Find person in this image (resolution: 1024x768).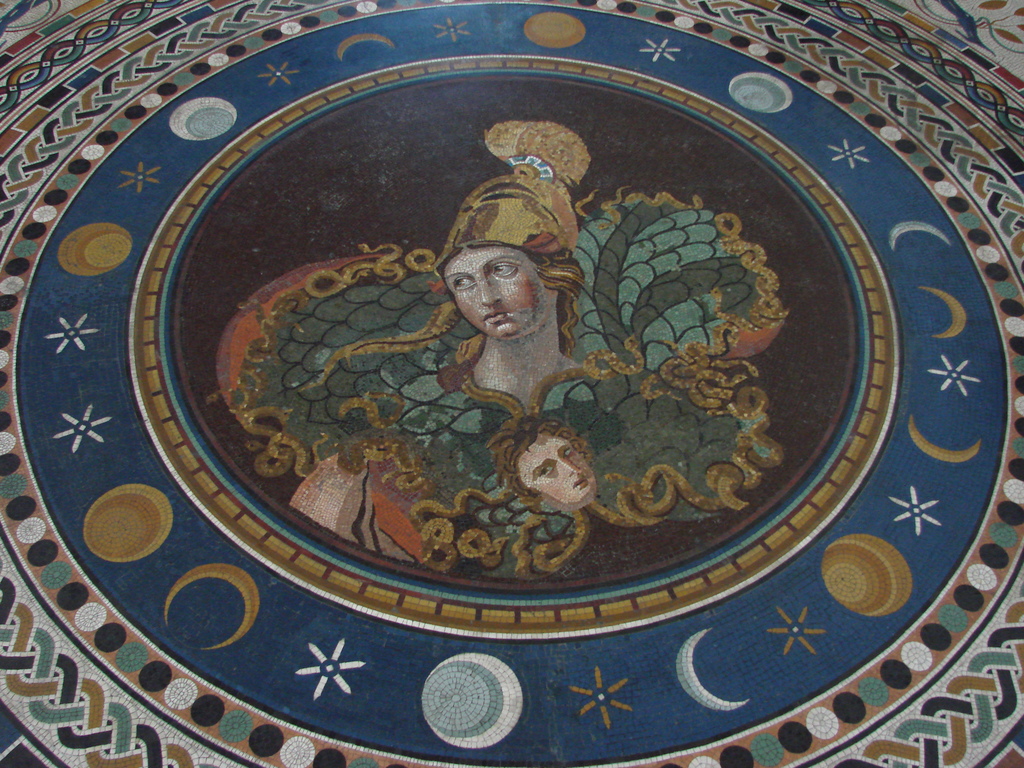
left=312, top=158, right=619, bottom=586.
